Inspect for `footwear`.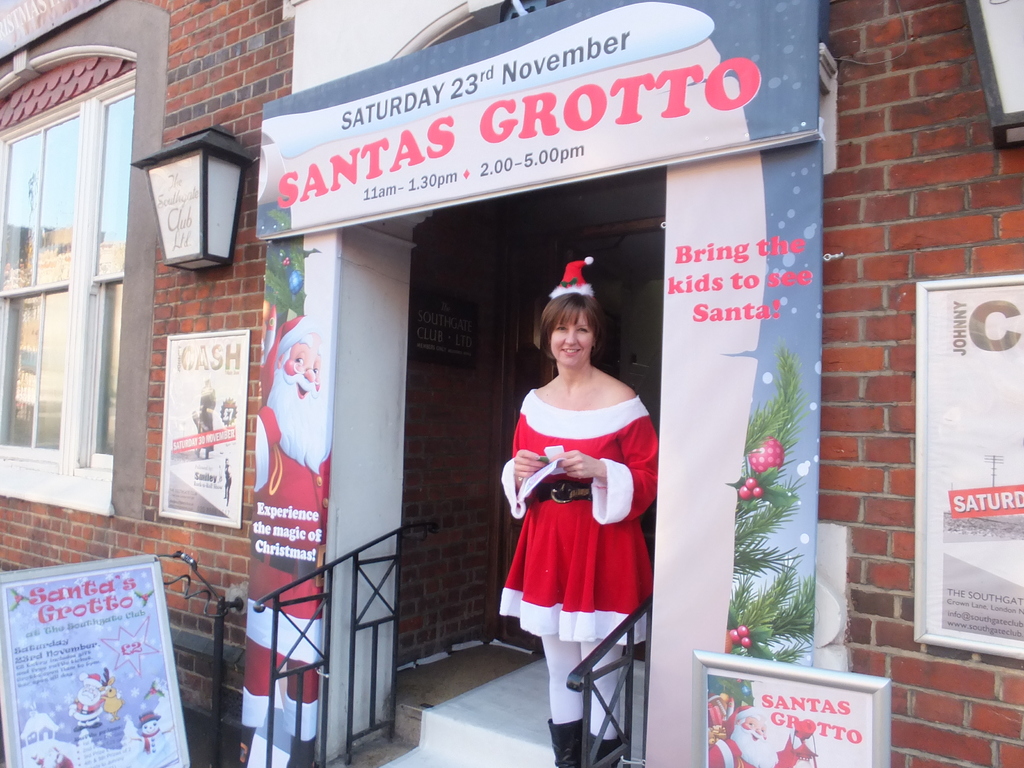
Inspection: [547, 712, 590, 767].
